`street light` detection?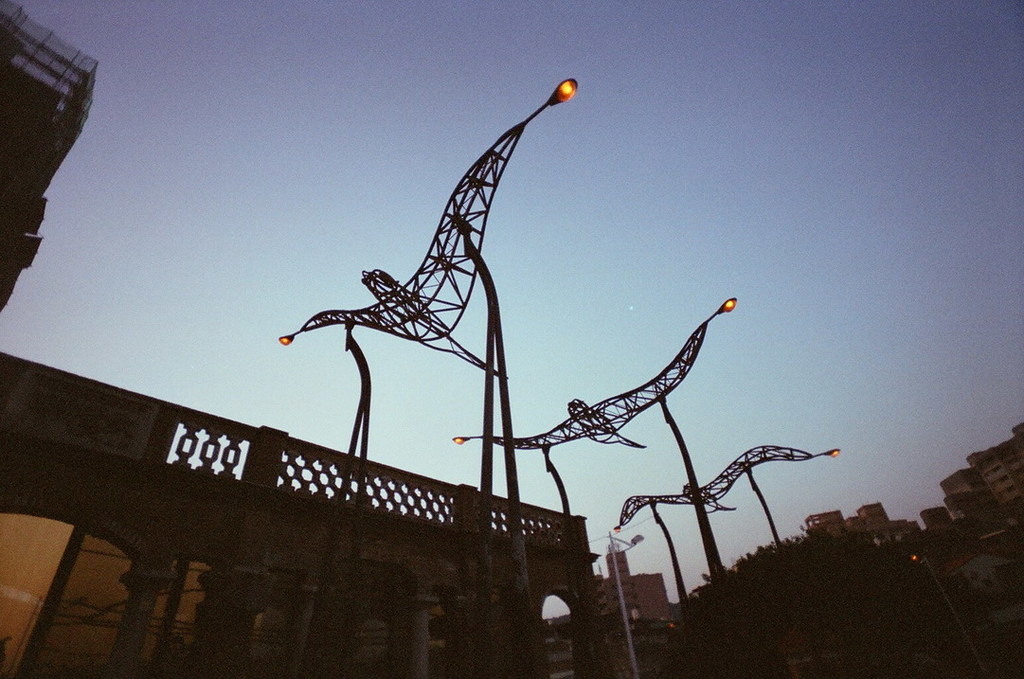
447,284,737,678
